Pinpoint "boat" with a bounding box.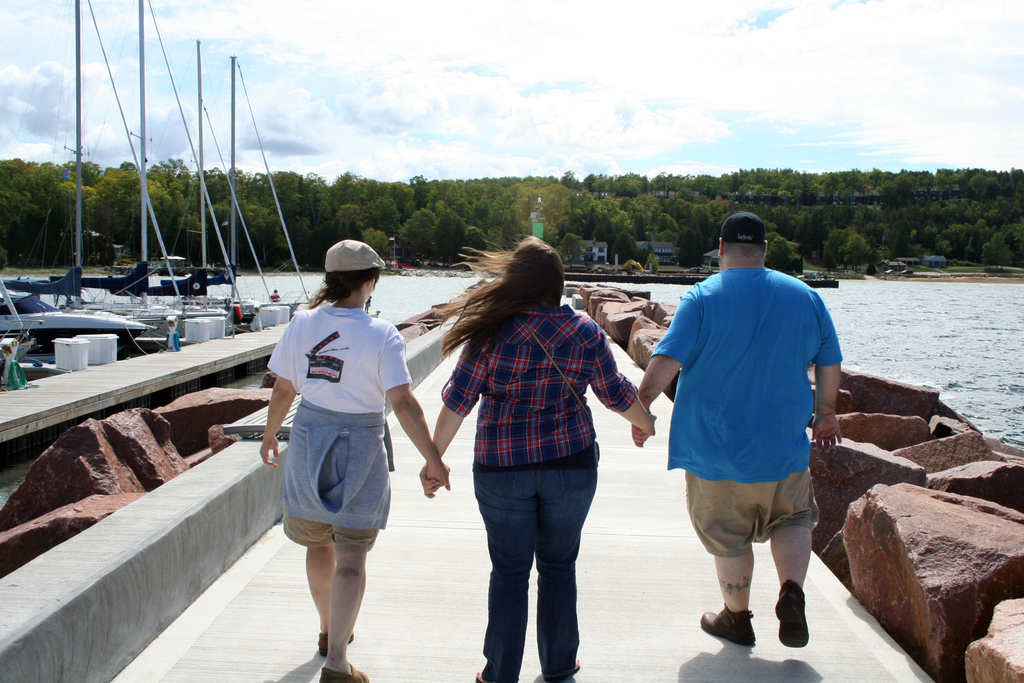
[left=113, top=50, right=307, bottom=331].
